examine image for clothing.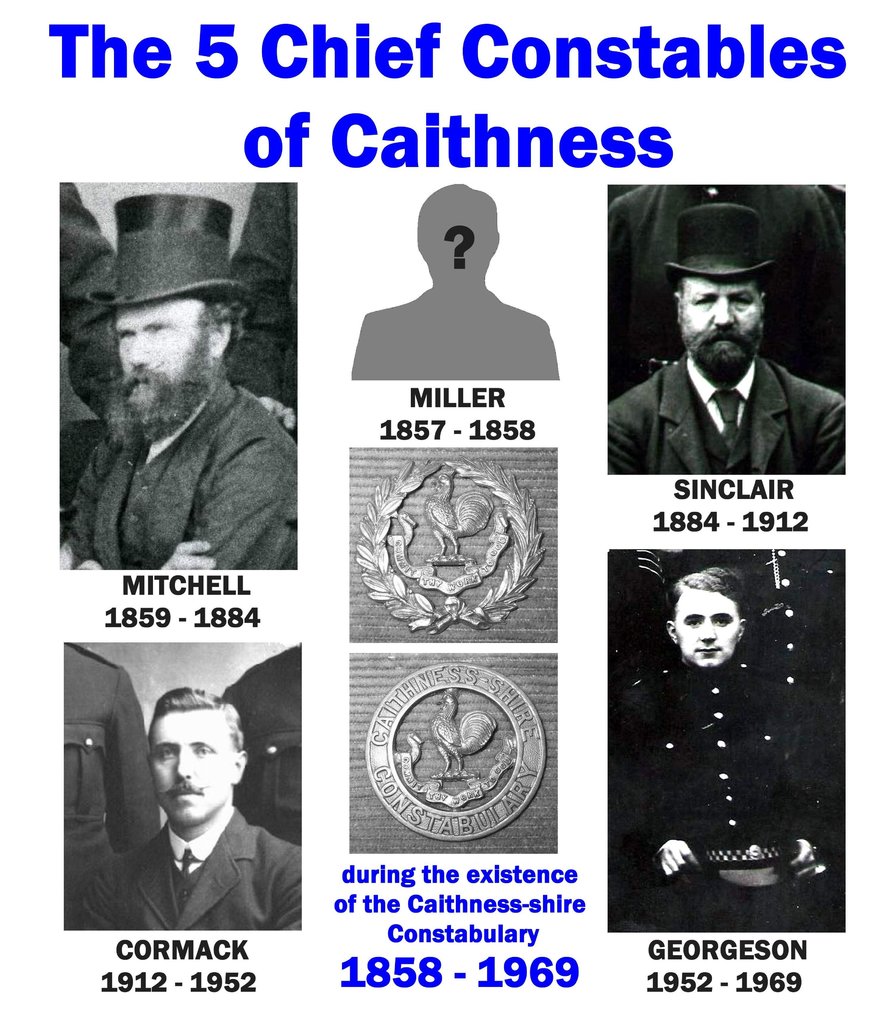
Examination result: {"x1": 608, "y1": 182, "x2": 842, "y2": 392}.
